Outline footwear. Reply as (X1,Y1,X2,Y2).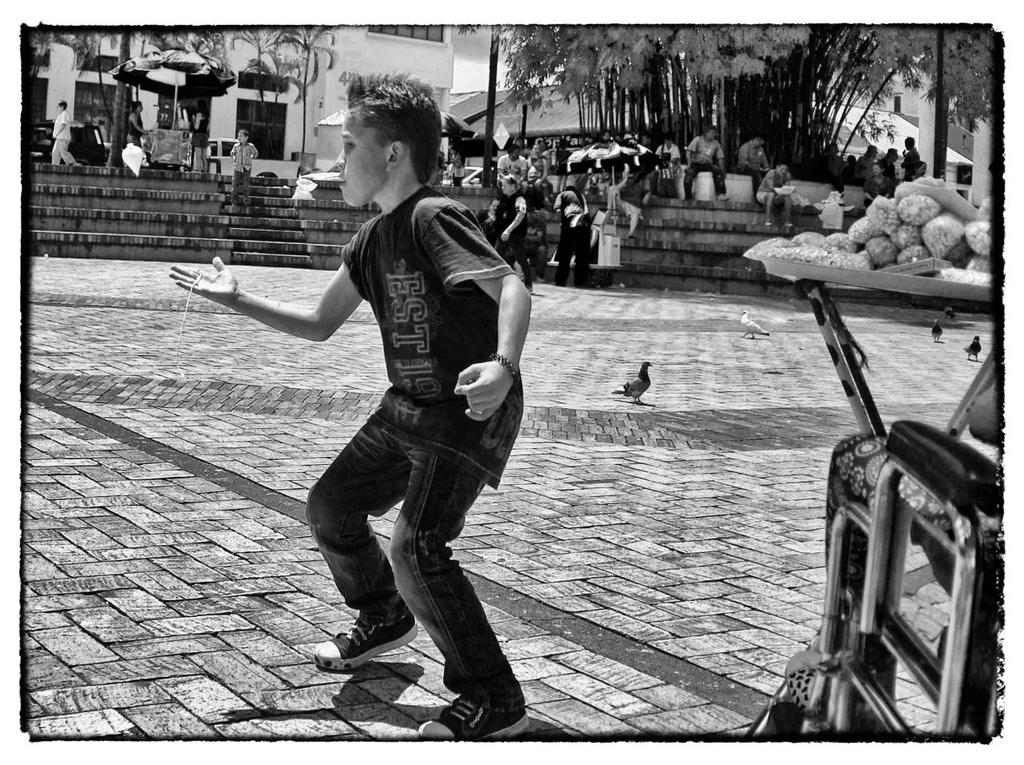
(682,192,694,198).
